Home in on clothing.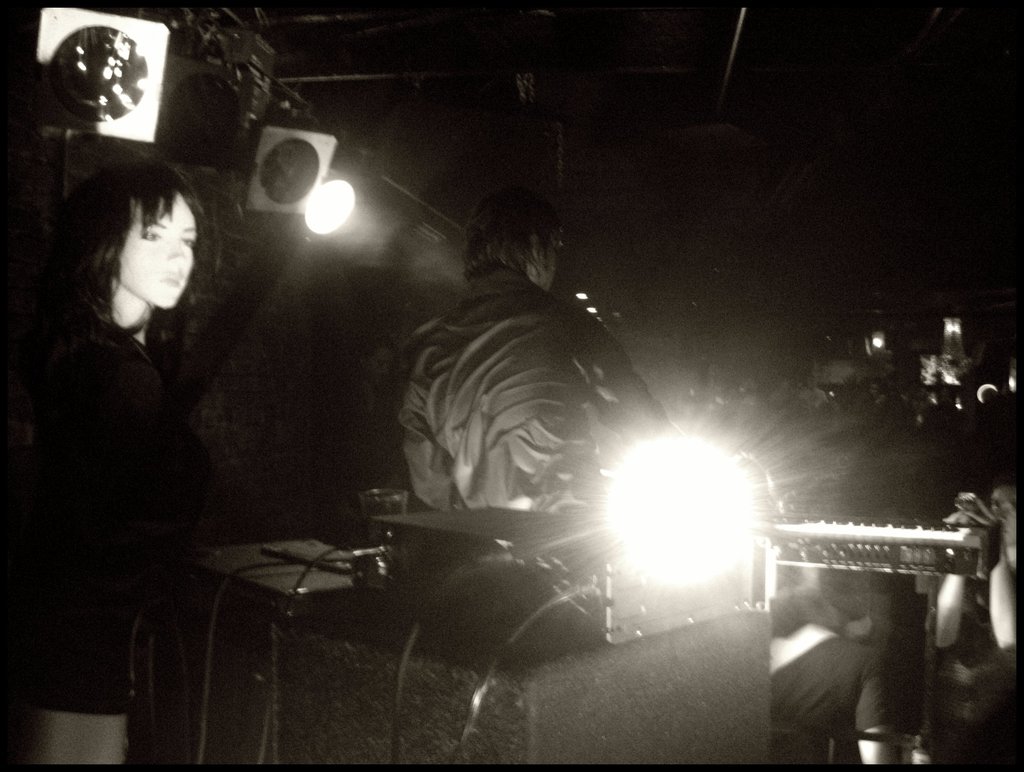
Homed in at [left=931, top=598, right=1019, bottom=766].
